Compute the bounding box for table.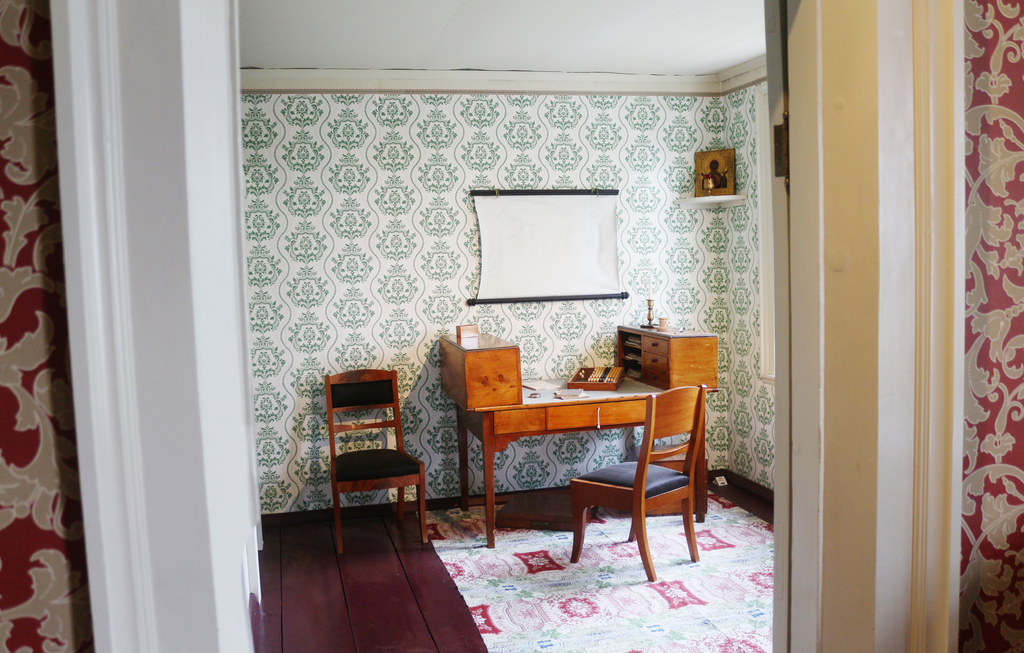
Rect(443, 365, 714, 574).
